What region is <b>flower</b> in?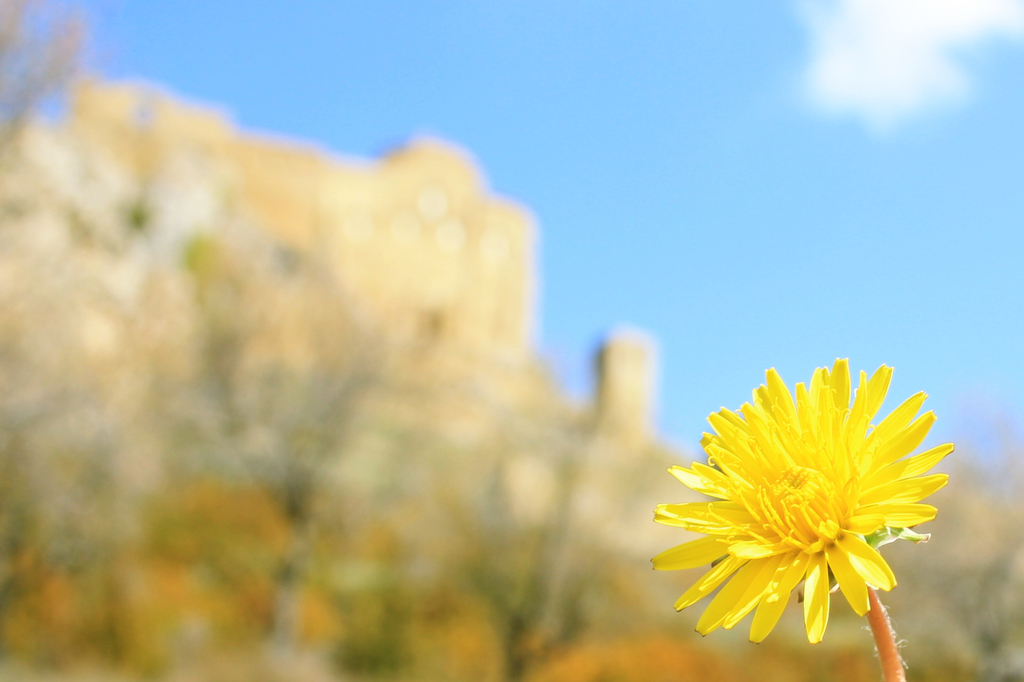
crop(656, 356, 948, 665).
